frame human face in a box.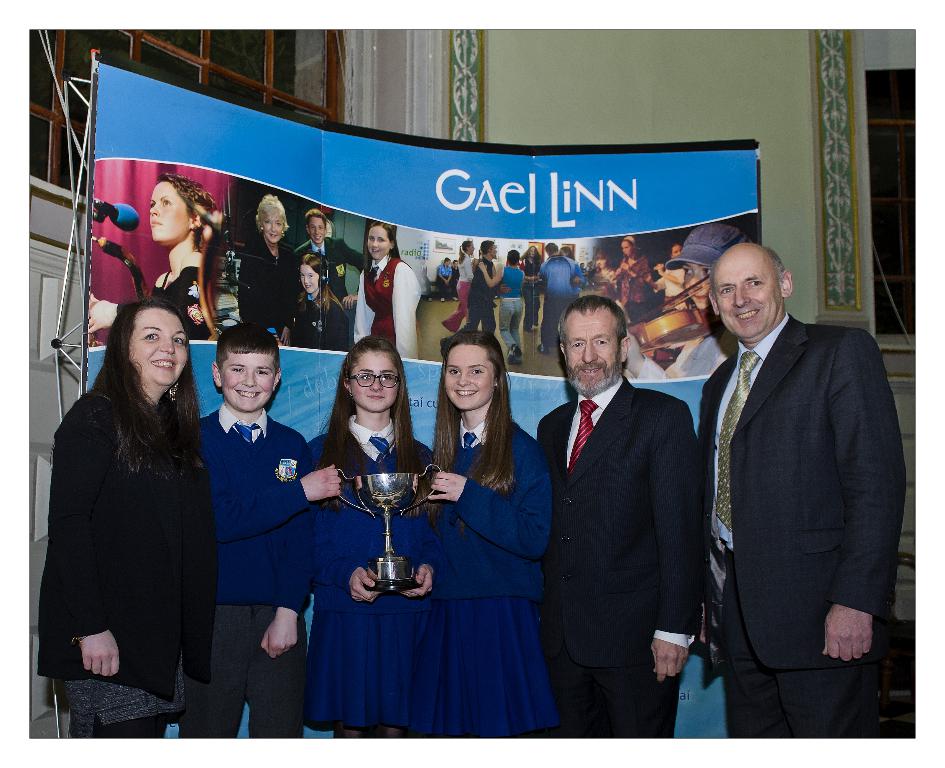
detection(620, 240, 633, 258).
